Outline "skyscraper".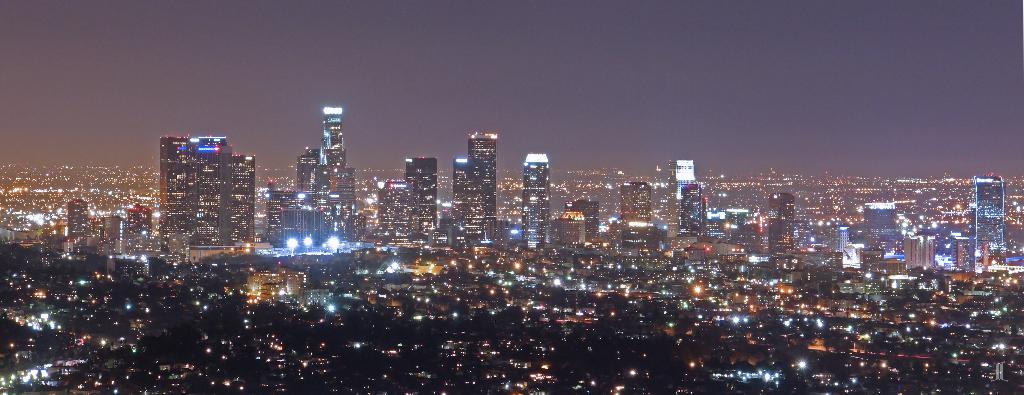
Outline: (666, 160, 698, 244).
